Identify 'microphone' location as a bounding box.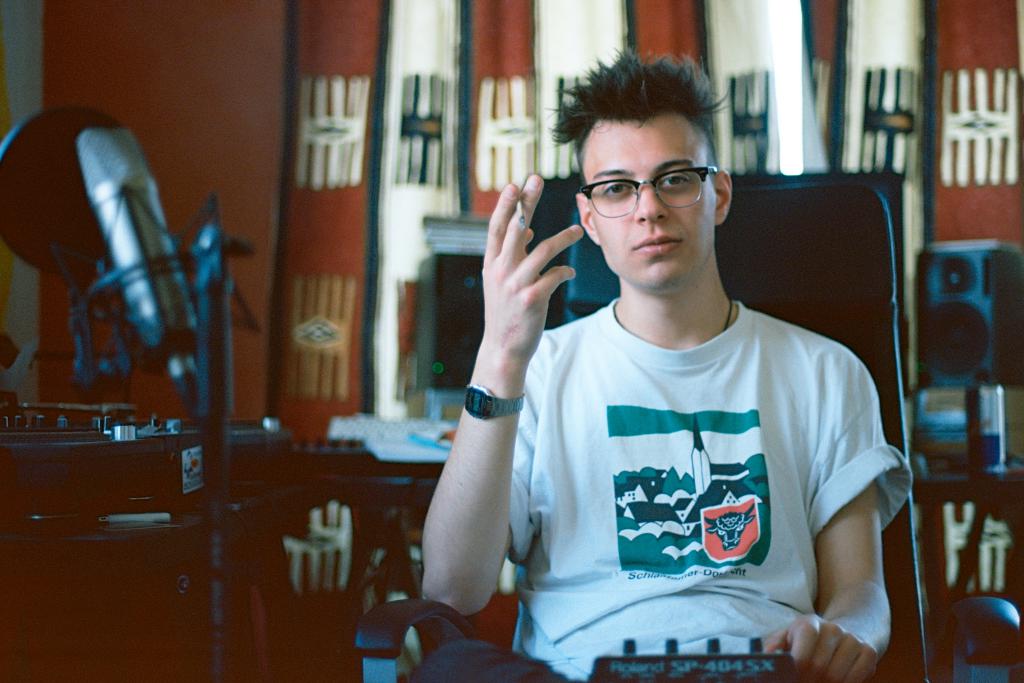
Rect(22, 149, 207, 424).
